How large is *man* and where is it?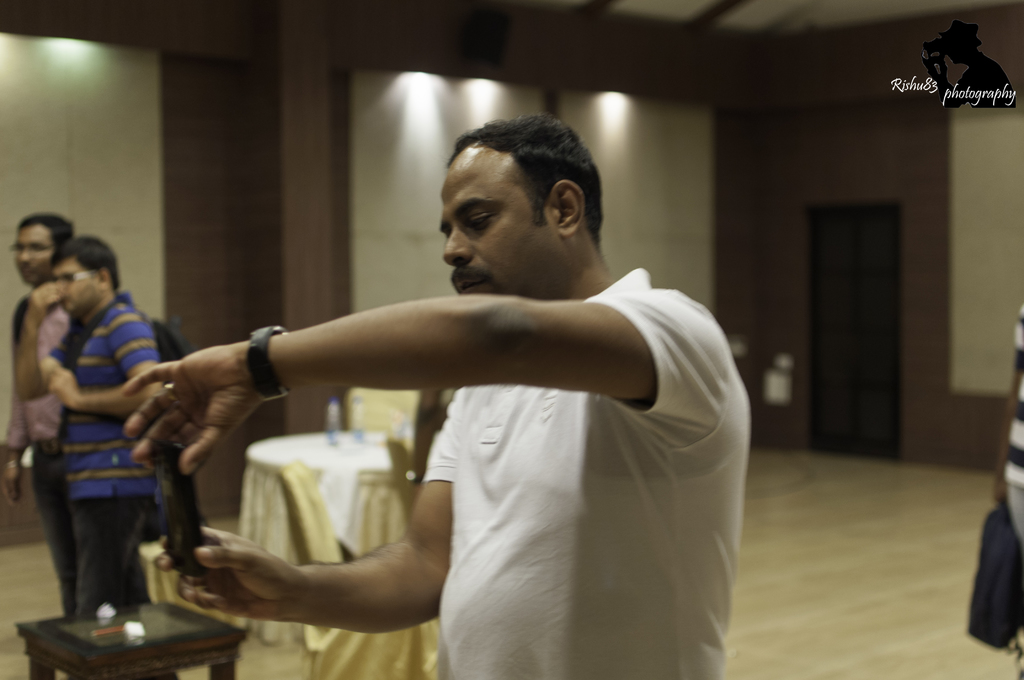
Bounding box: bbox=(0, 203, 84, 610).
